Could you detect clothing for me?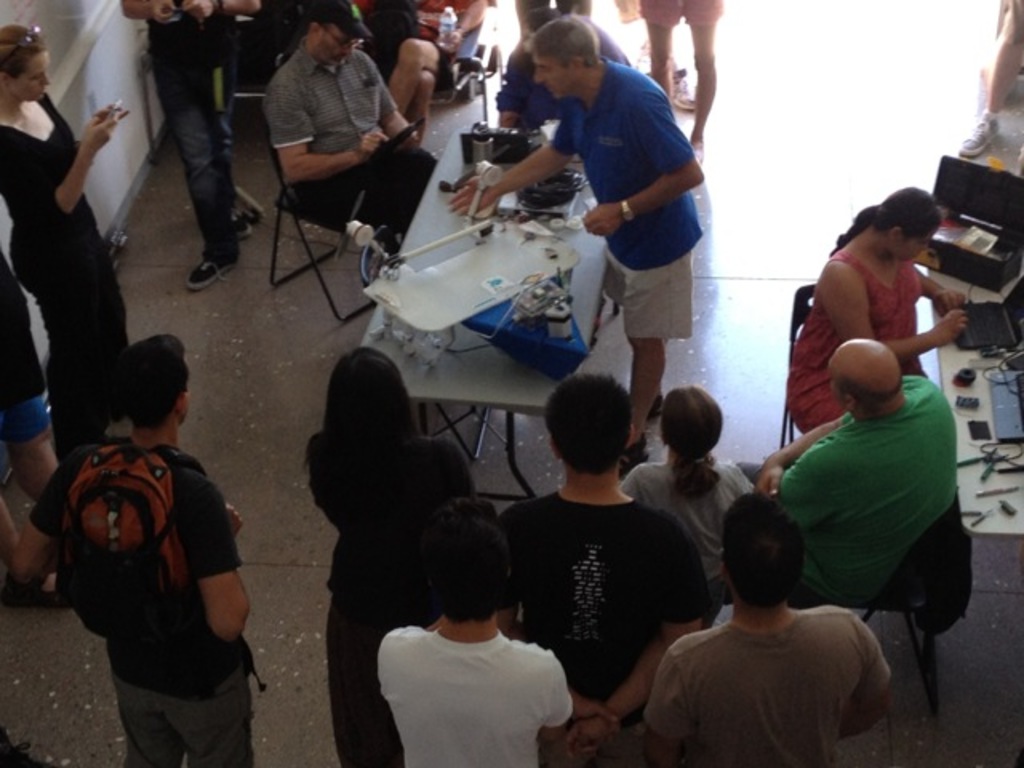
Detection result: <region>309, 429, 480, 766</region>.
